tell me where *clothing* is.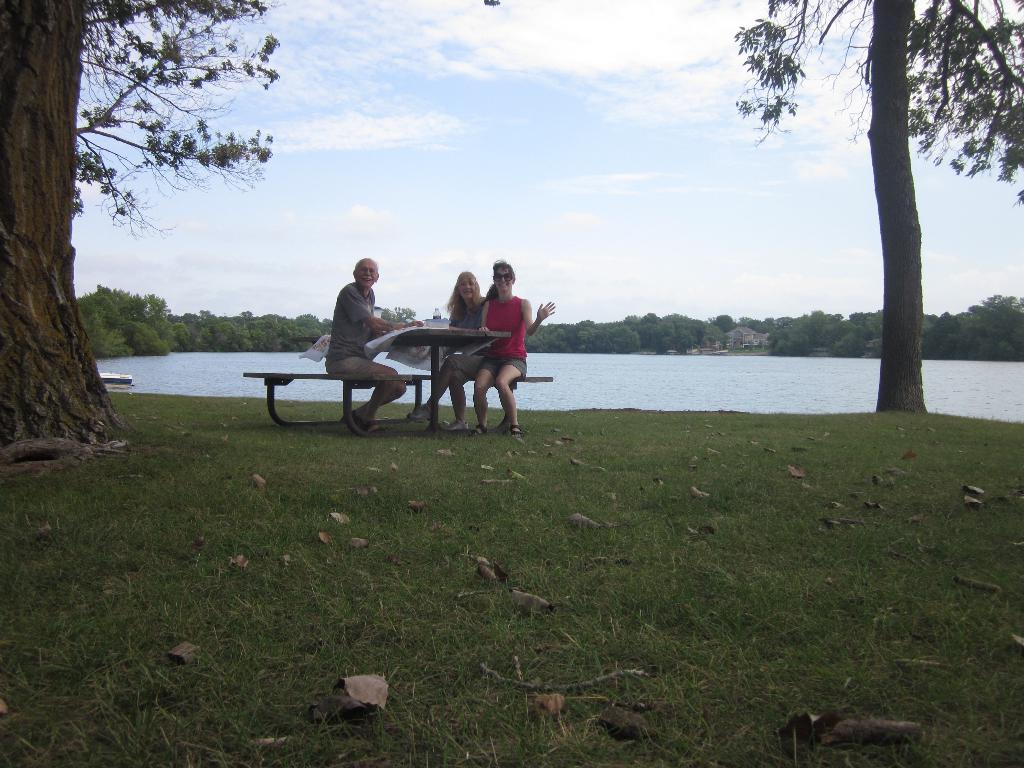
*clothing* is at <region>479, 290, 529, 388</region>.
